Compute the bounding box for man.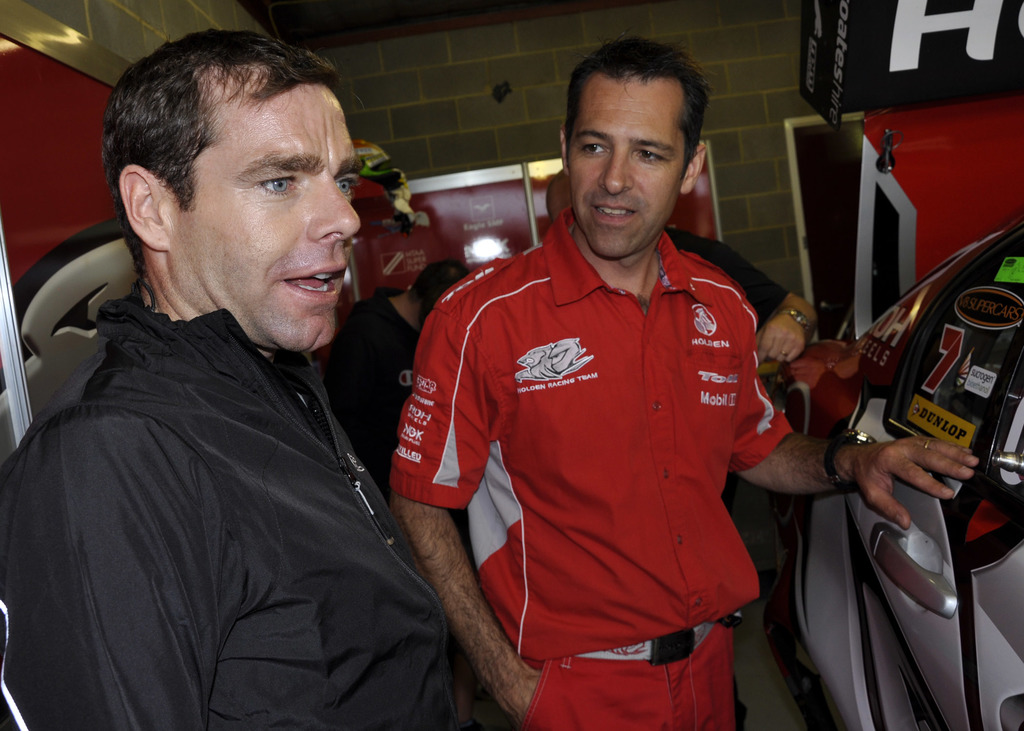
BBox(332, 237, 473, 448).
